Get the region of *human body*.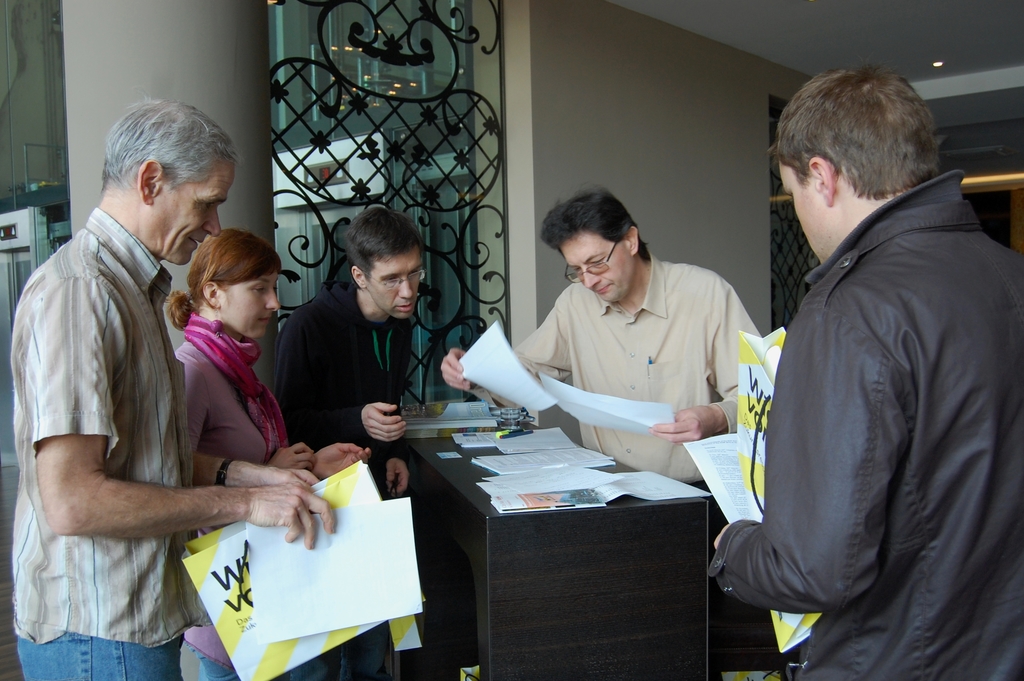
l=177, t=313, r=369, b=680.
